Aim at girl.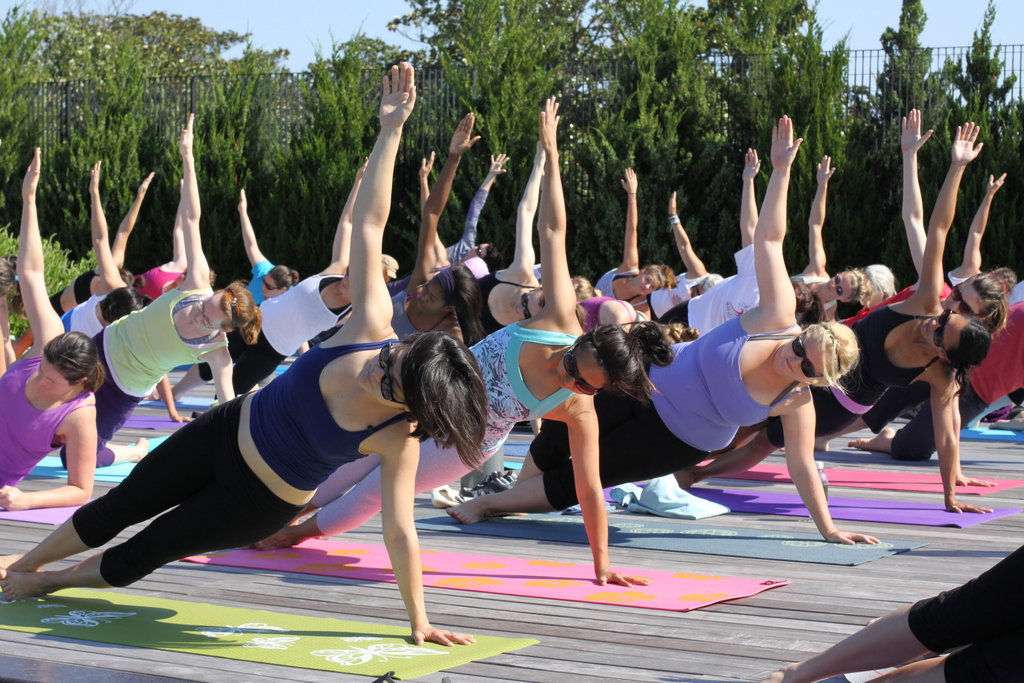
Aimed at [left=673, top=122, right=993, bottom=513].
